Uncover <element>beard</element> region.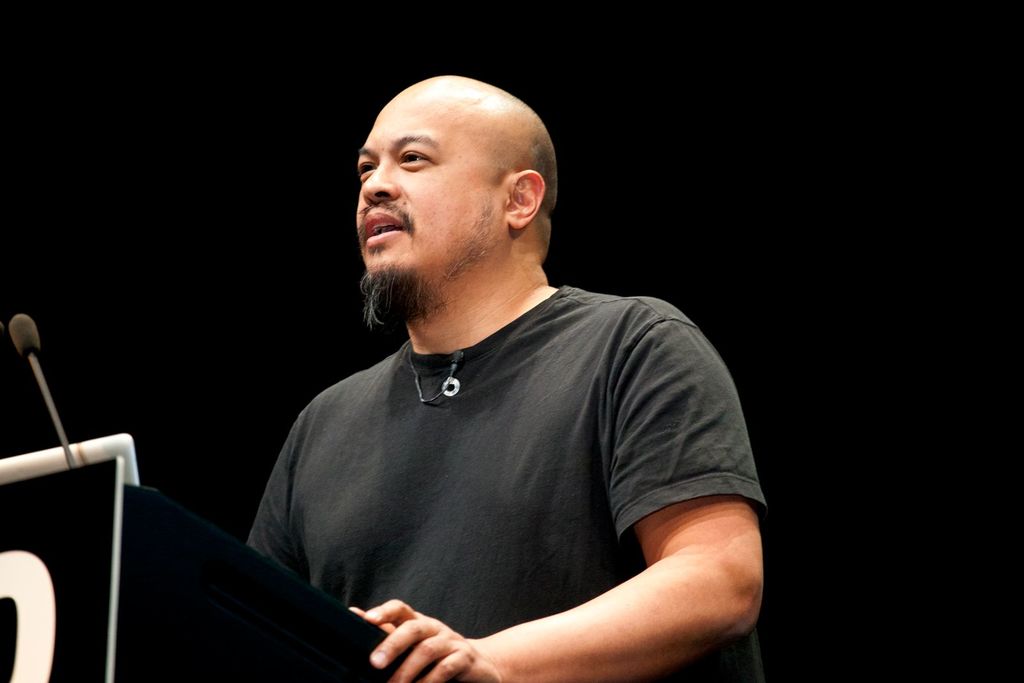
Uncovered: (365,156,513,334).
